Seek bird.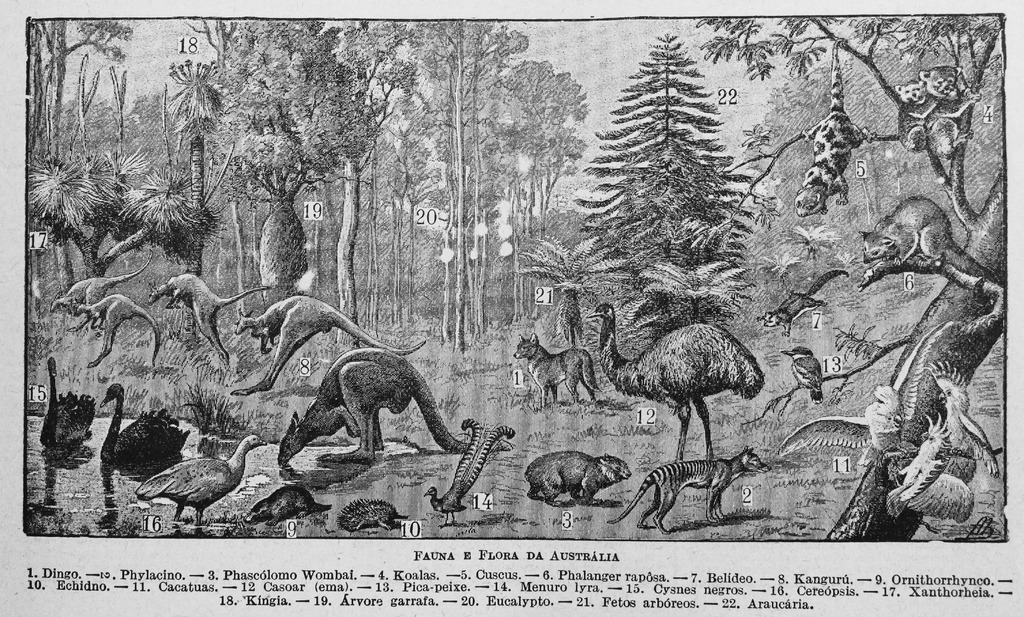
x1=425 y1=418 x2=514 y2=527.
